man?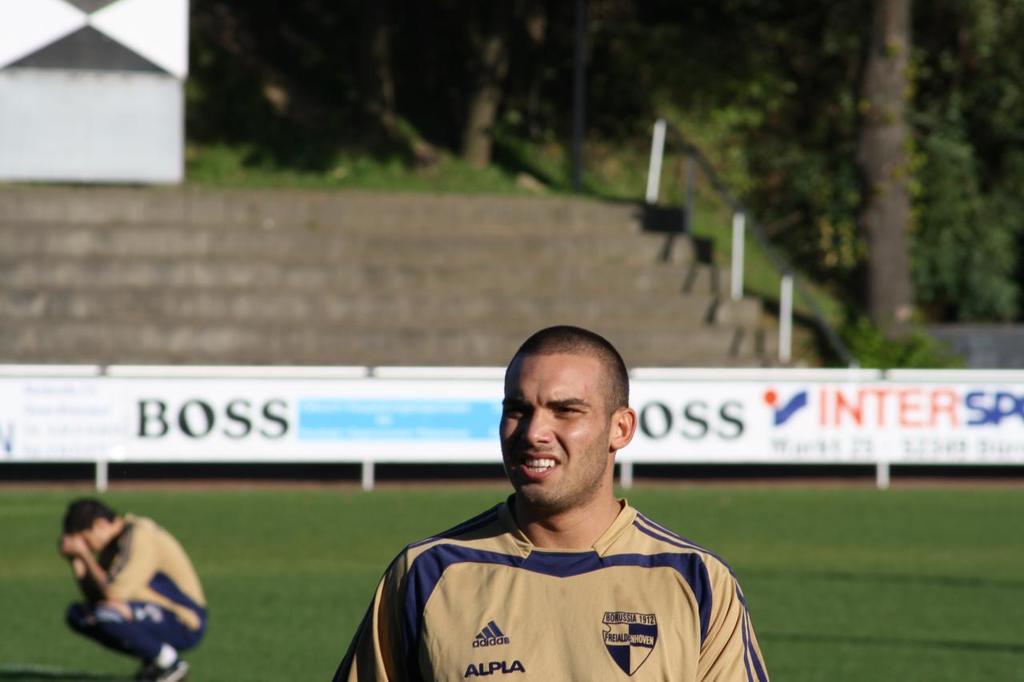
x1=48, y1=499, x2=214, y2=681
